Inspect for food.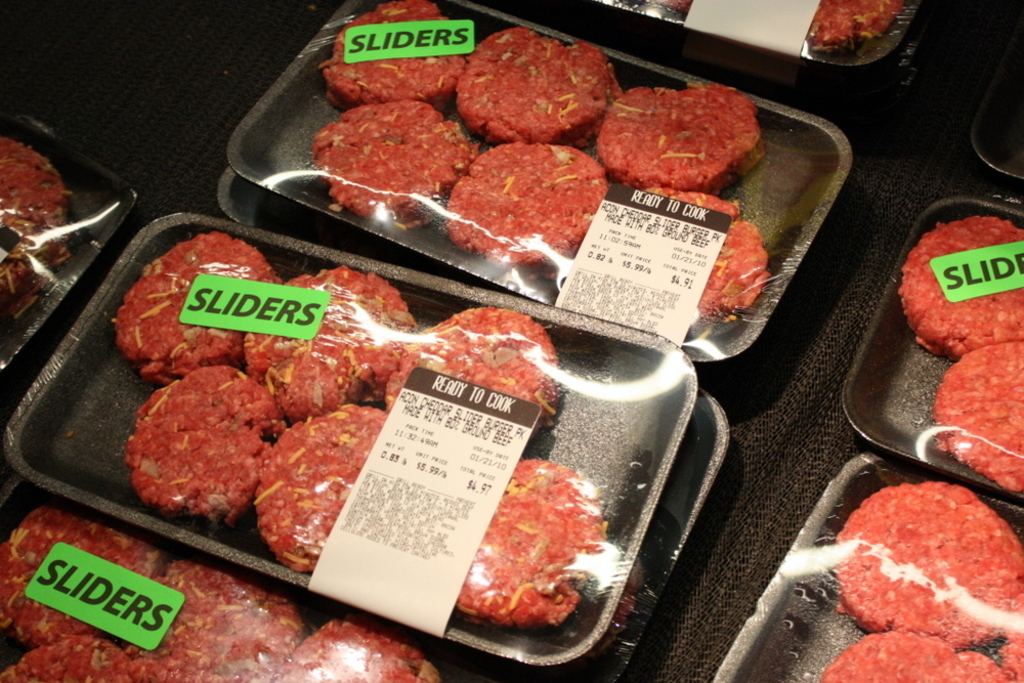
Inspection: 133:553:306:682.
